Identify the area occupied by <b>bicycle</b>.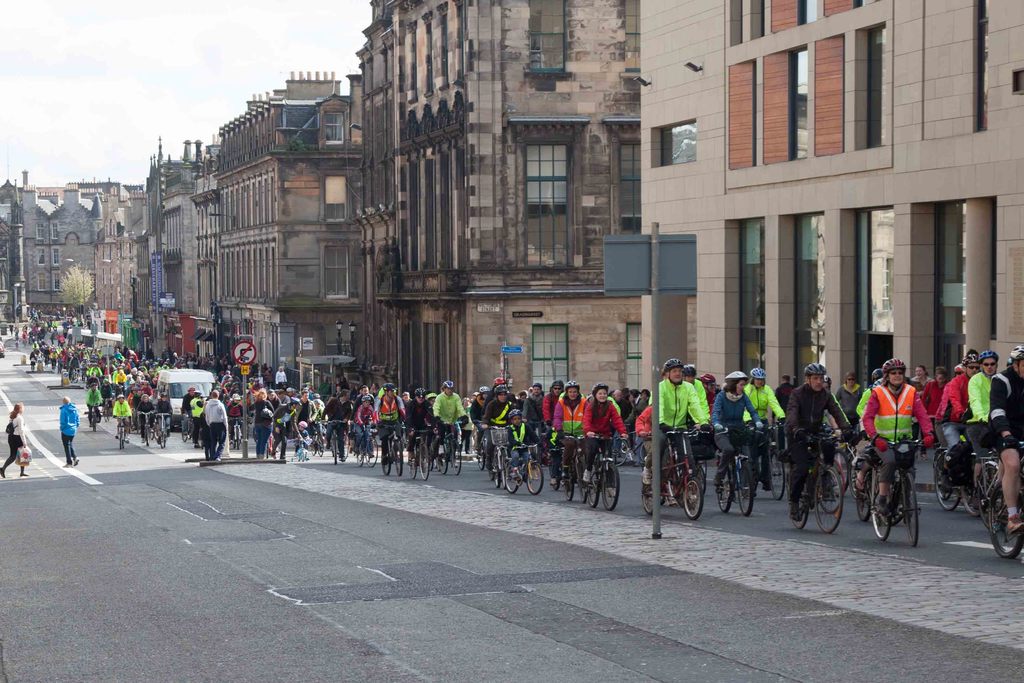
Area: <box>300,419,323,465</box>.
